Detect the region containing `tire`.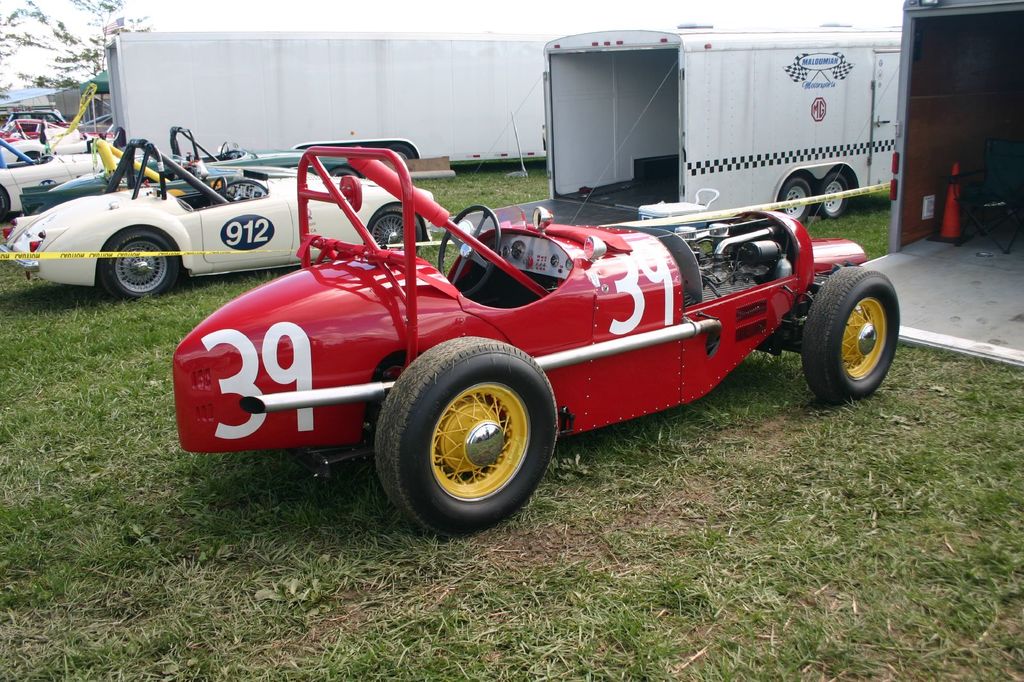
left=778, top=177, right=810, bottom=223.
